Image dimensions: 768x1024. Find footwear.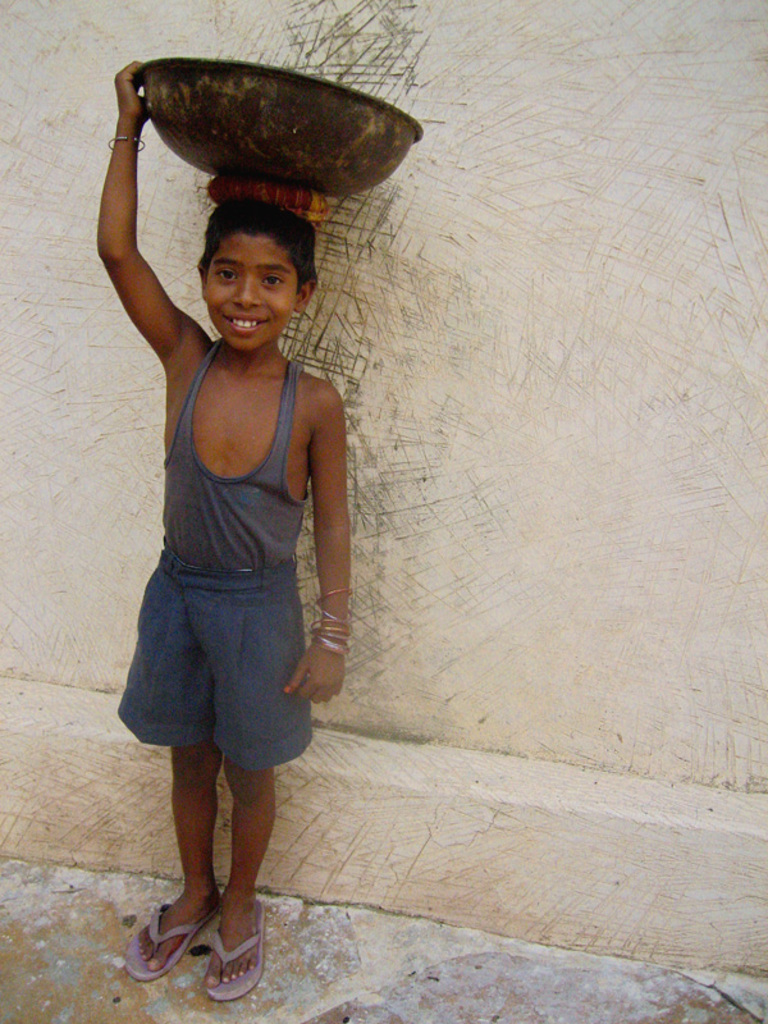
box(204, 895, 264, 1004).
